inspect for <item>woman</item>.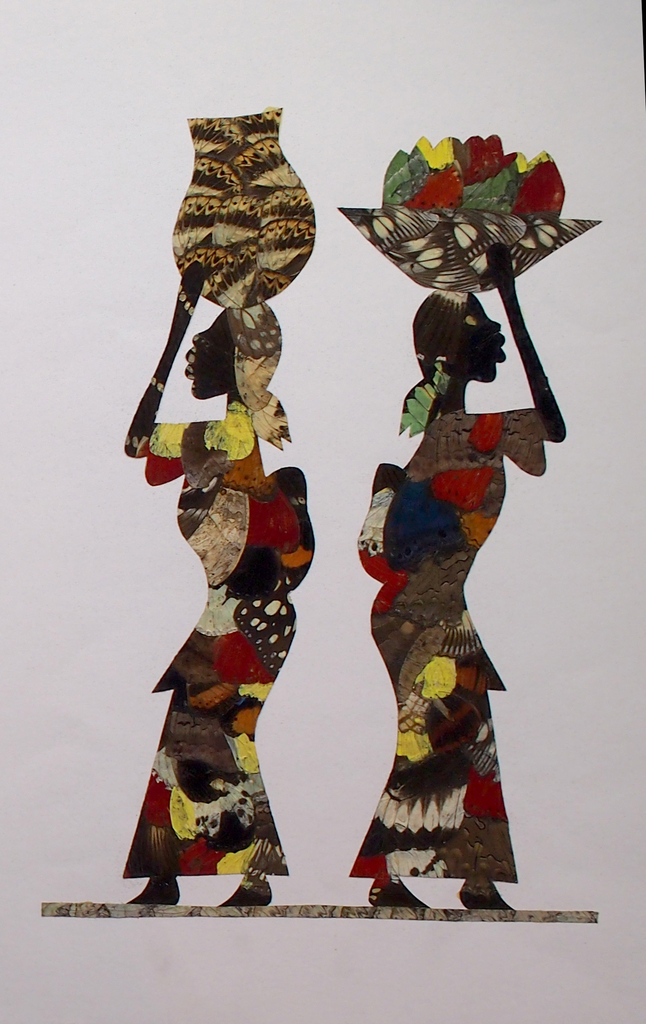
Inspection: {"x1": 120, "y1": 256, "x2": 313, "y2": 908}.
